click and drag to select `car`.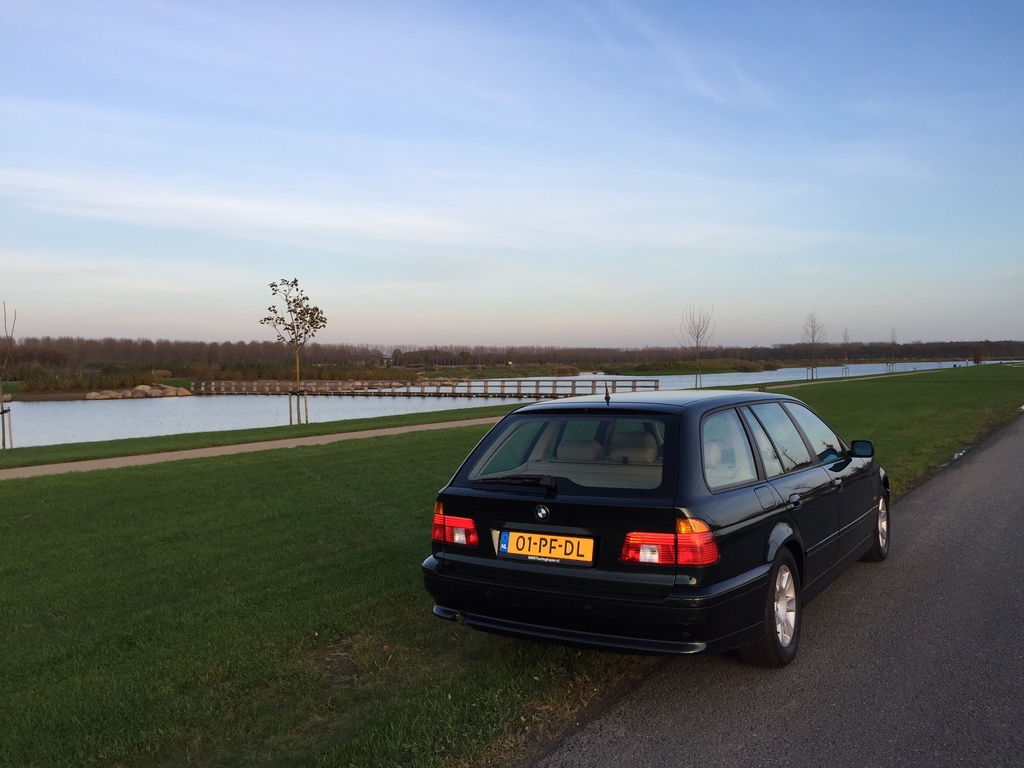
Selection: 406:383:893:671.
